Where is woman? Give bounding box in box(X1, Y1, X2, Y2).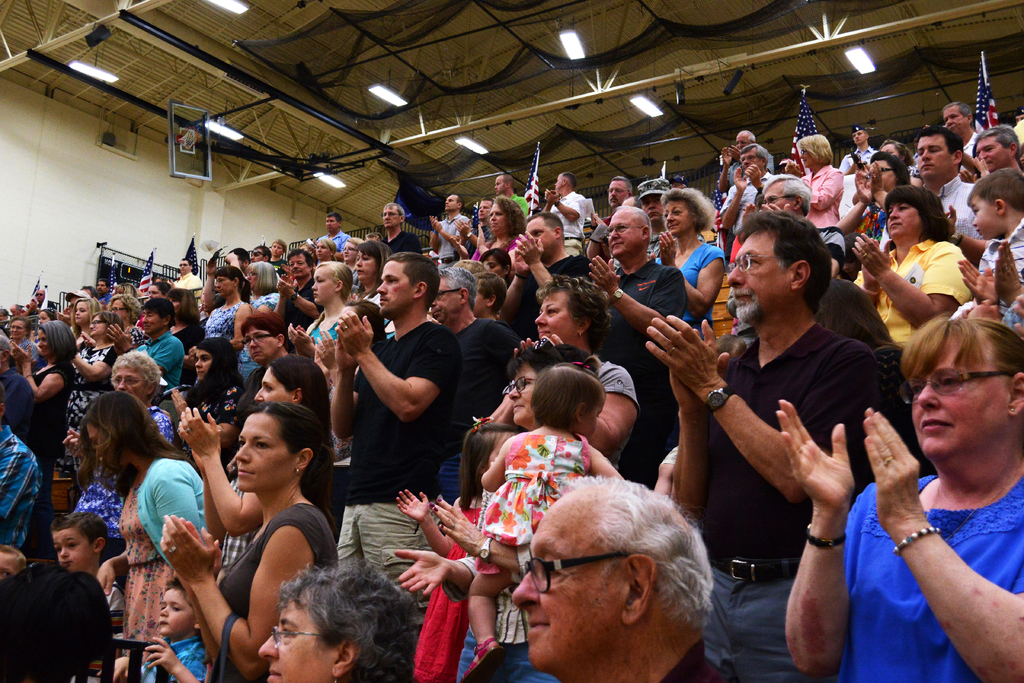
box(474, 201, 530, 279).
